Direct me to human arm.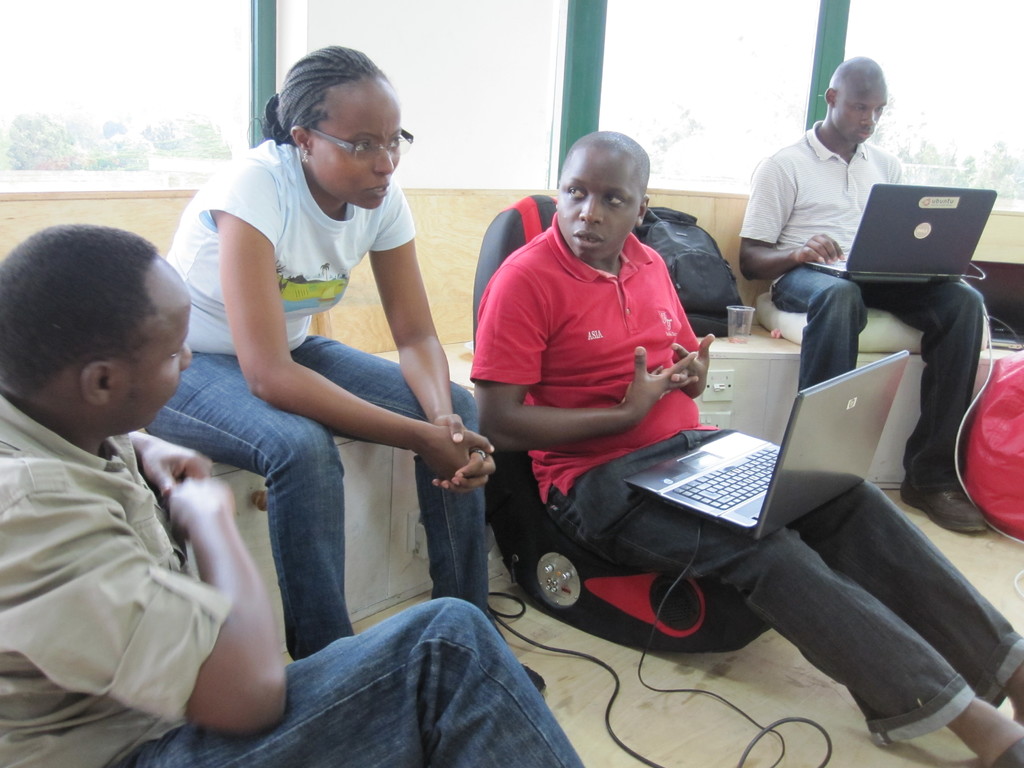
Direction: [471,275,694,449].
